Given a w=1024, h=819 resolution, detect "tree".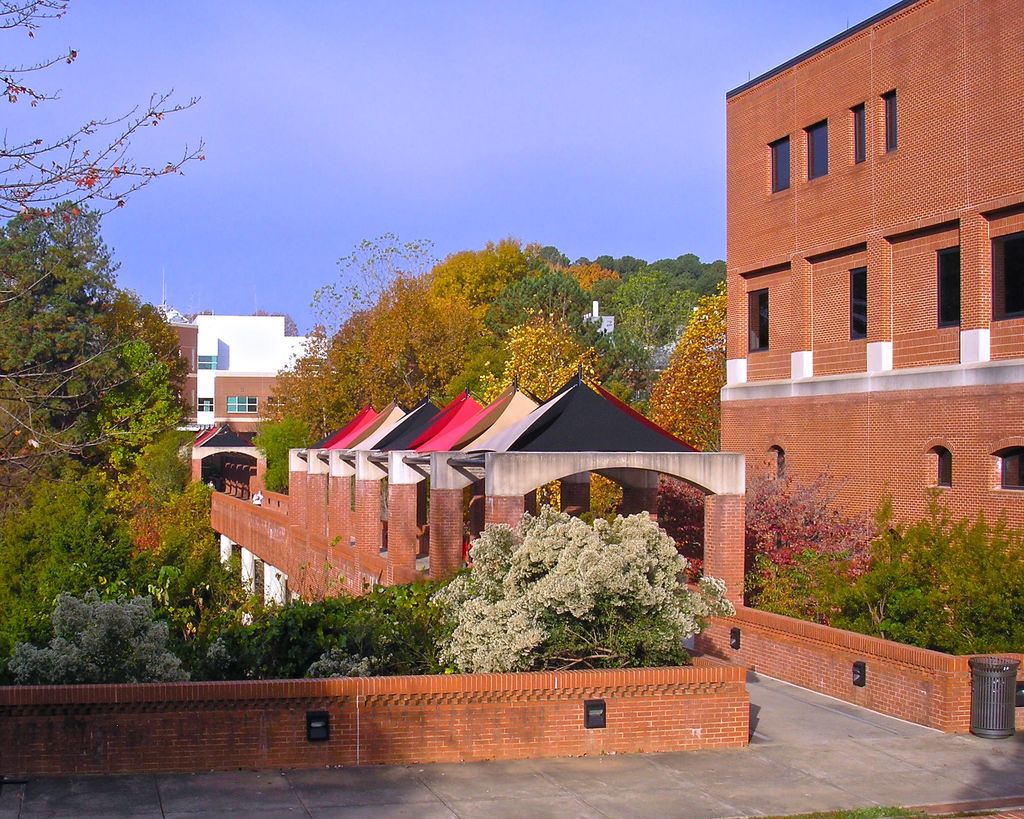
(x1=113, y1=401, x2=233, y2=612).
